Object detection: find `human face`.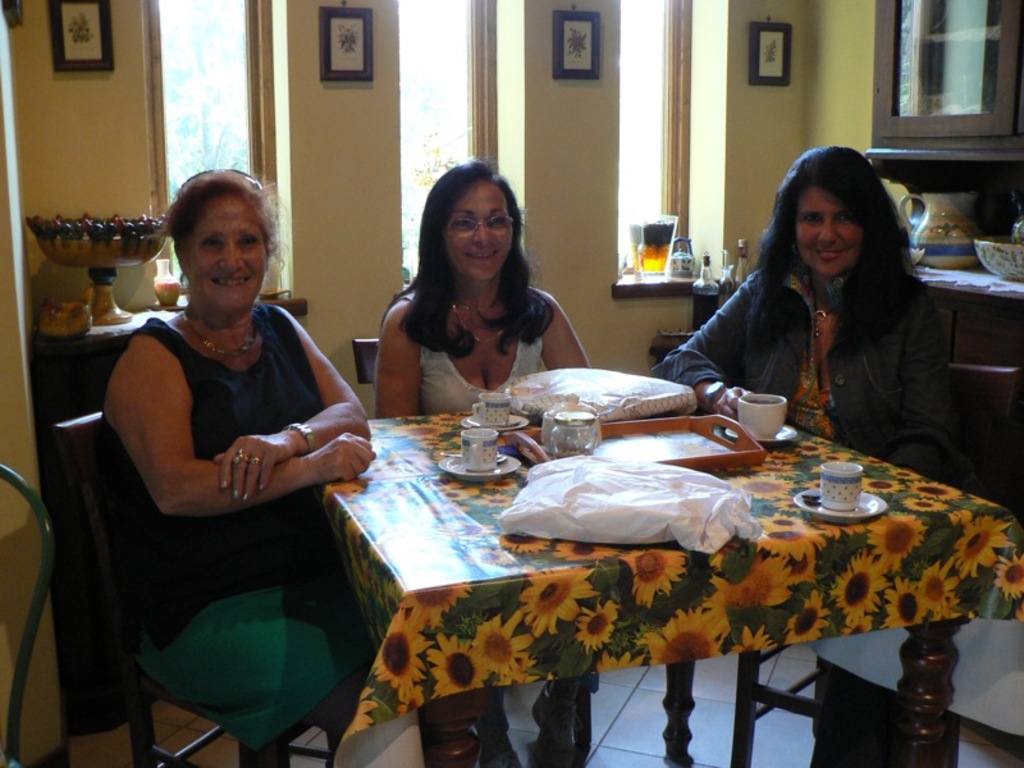
Rect(435, 182, 516, 271).
